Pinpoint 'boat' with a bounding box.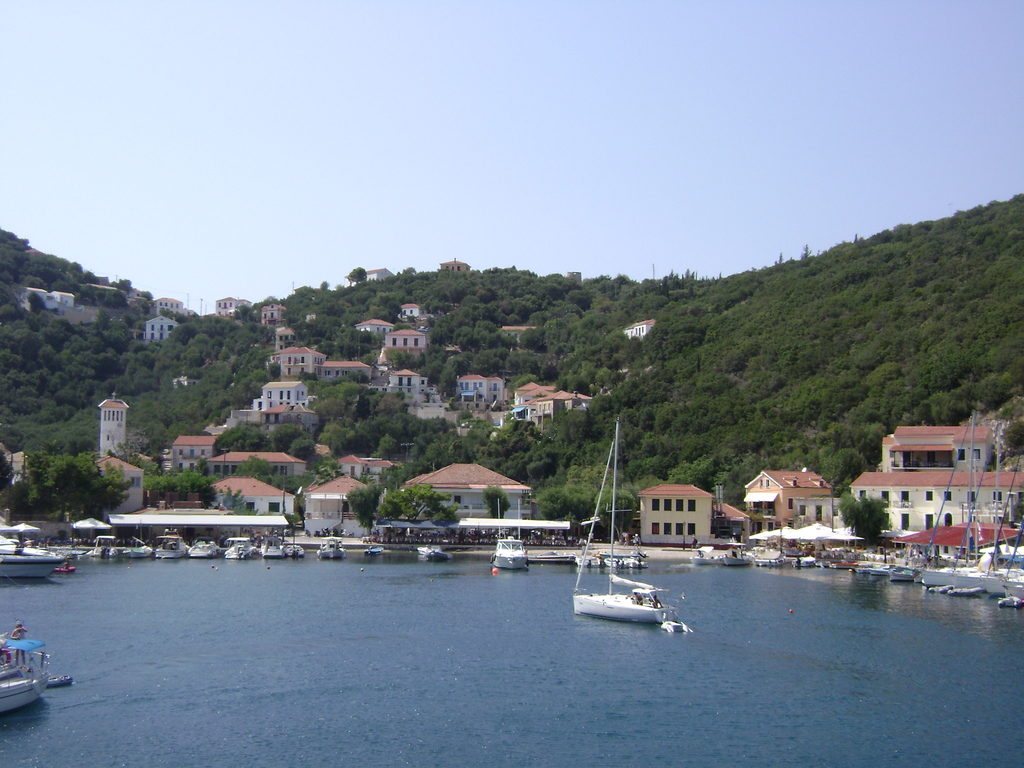
bbox=(147, 525, 192, 561).
